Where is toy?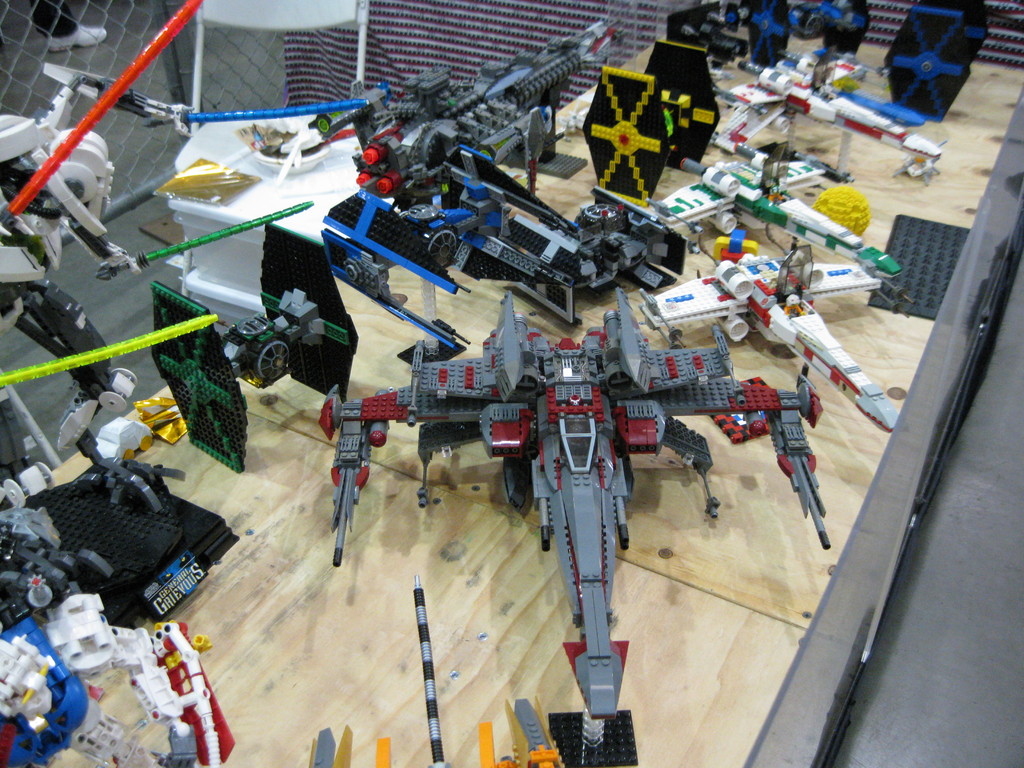
box(793, 0, 866, 54).
